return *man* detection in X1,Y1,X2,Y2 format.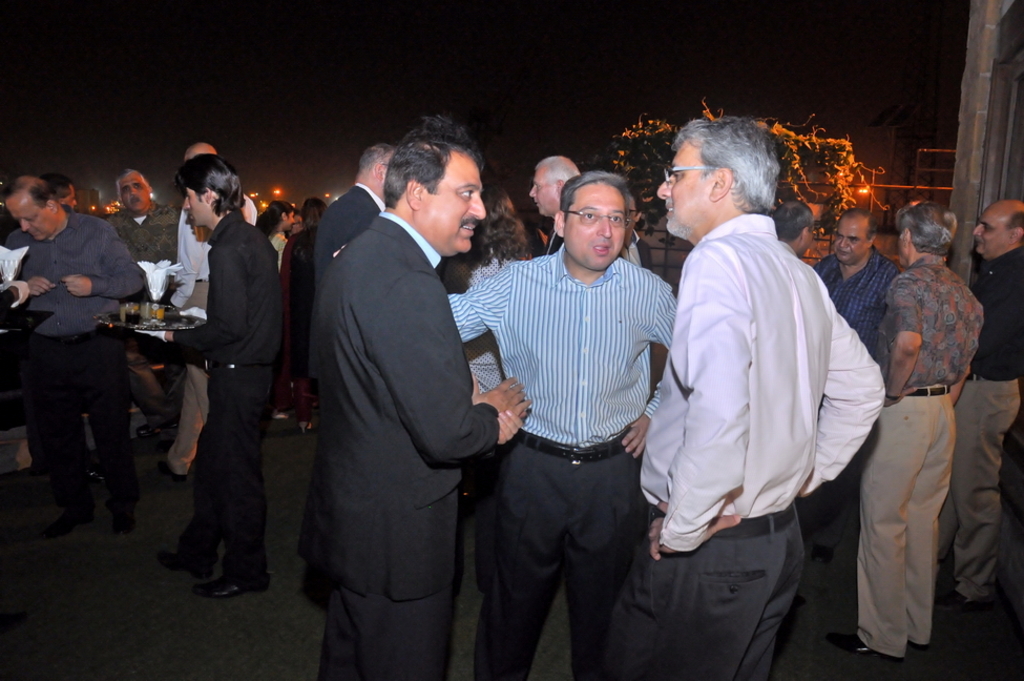
618,192,650,272.
